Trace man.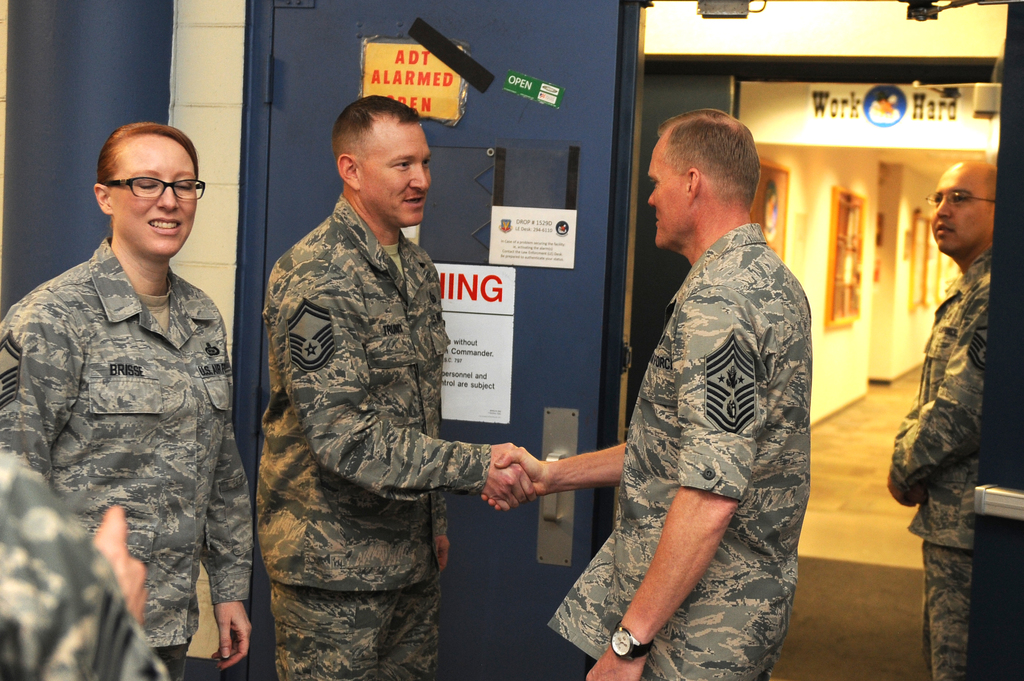
Traced to [888,152,1005,680].
